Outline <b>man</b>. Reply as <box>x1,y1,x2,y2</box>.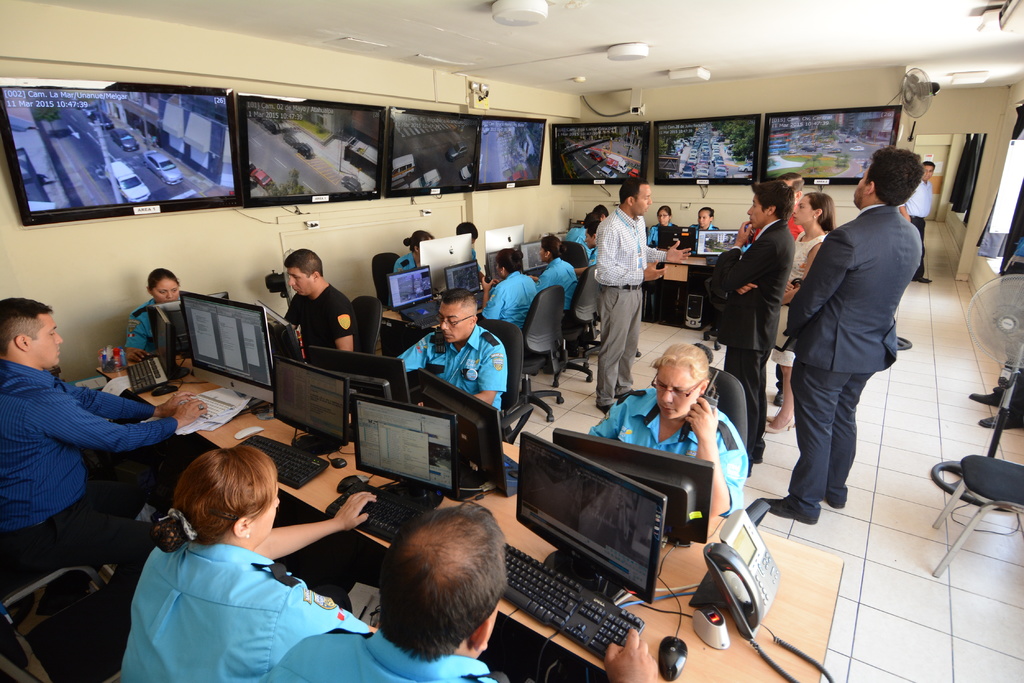
<box>593,175,693,414</box>.
